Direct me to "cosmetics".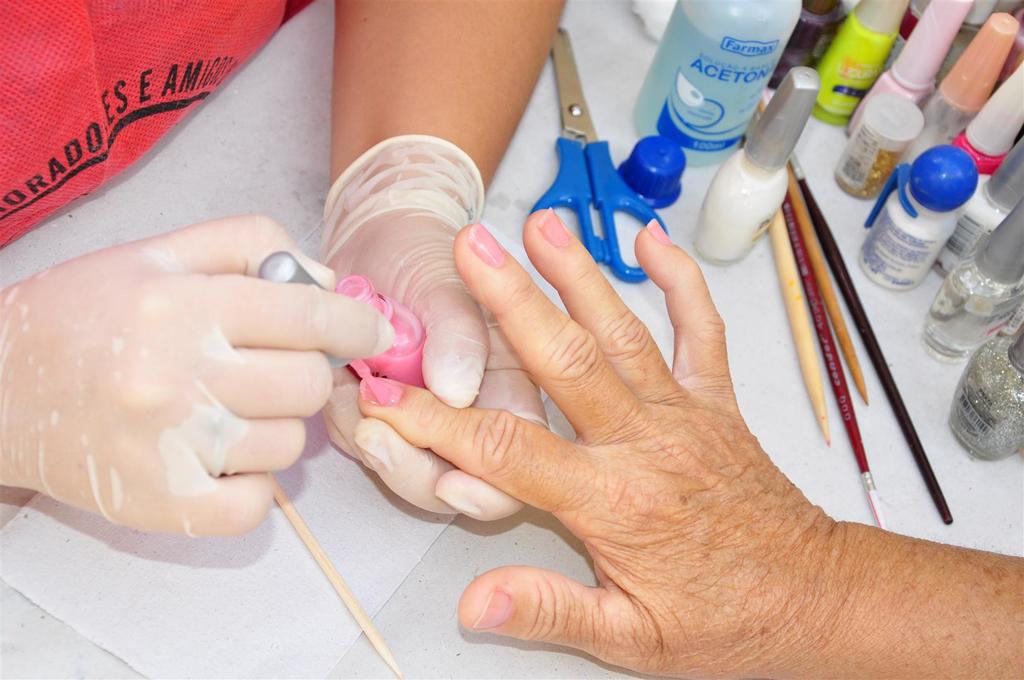
Direction: detection(929, 134, 1023, 279).
